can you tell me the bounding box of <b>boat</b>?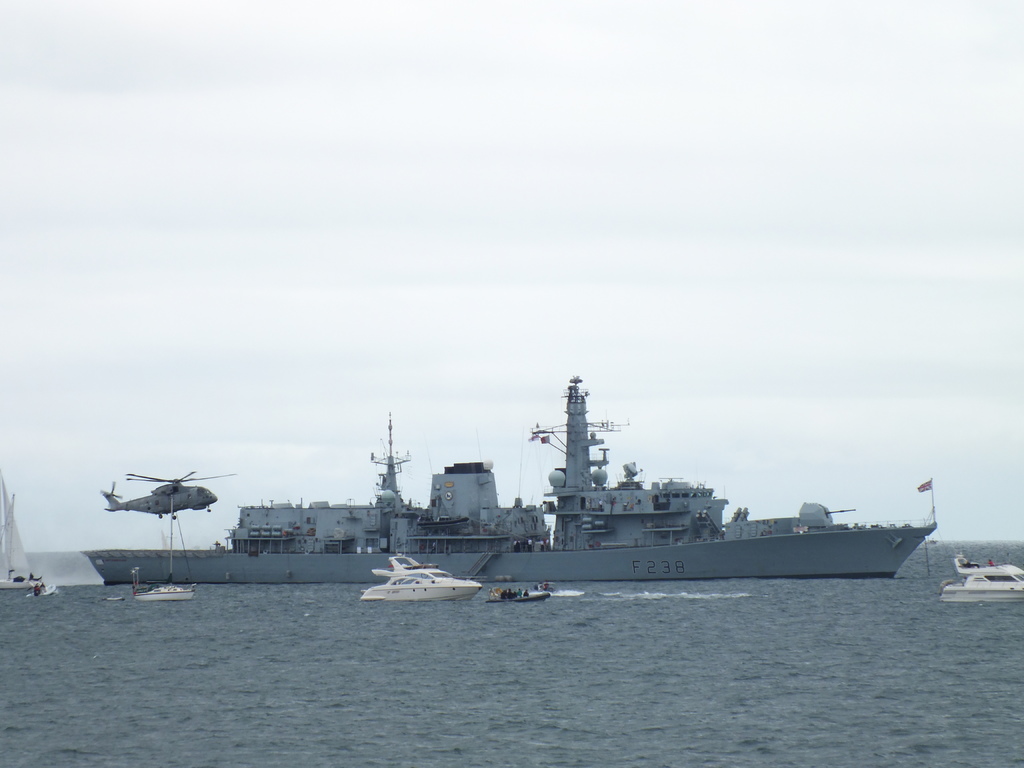
488/585/547/605.
